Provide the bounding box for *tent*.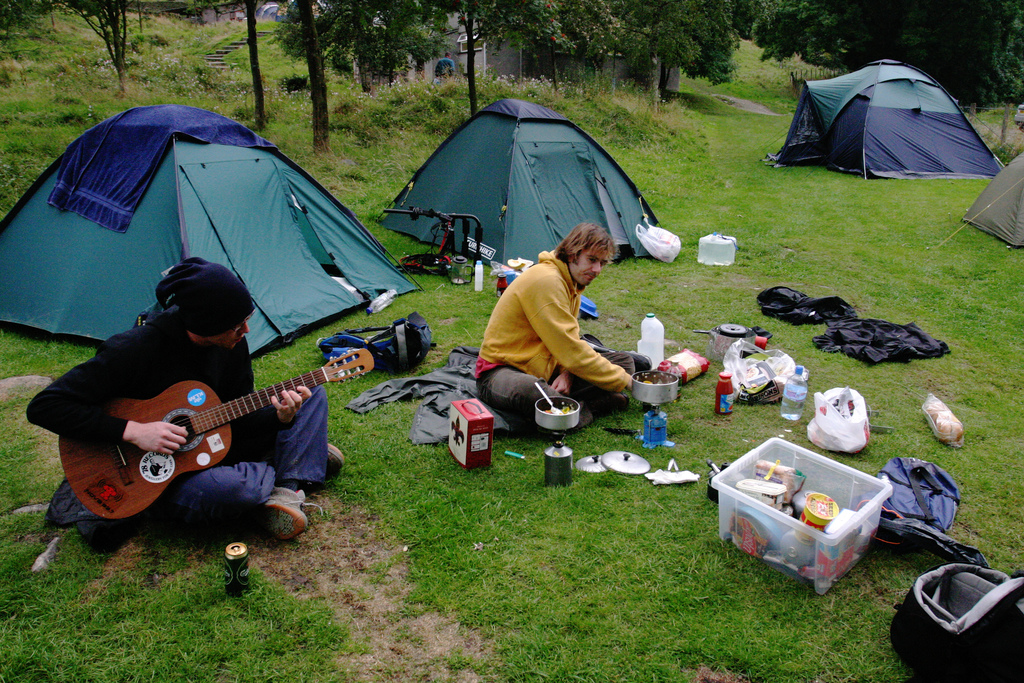
(0,94,418,358).
